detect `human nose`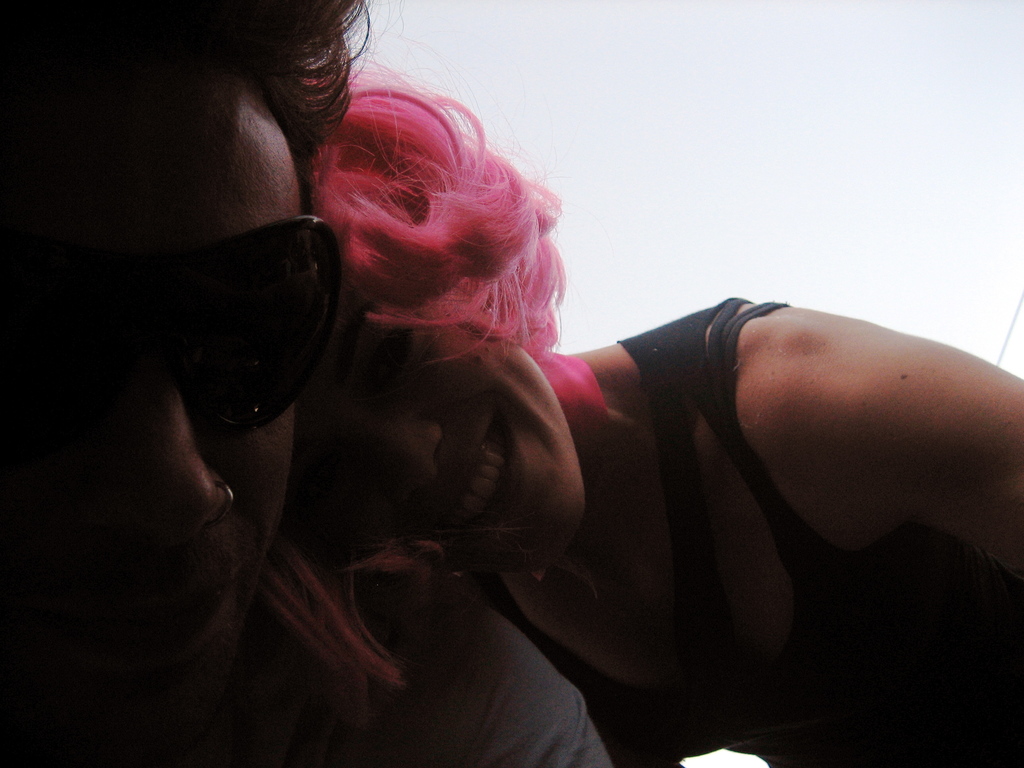
{"x1": 103, "y1": 379, "x2": 241, "y2": 549}
